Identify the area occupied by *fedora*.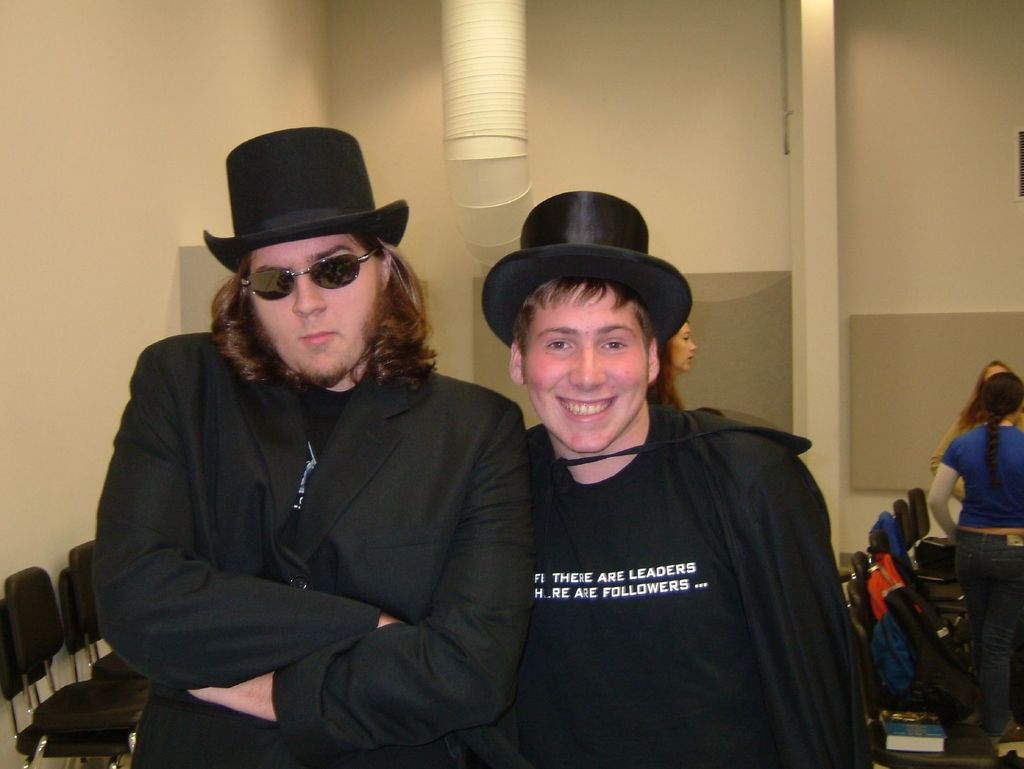
Area: region(483, 193, 694, 347).
